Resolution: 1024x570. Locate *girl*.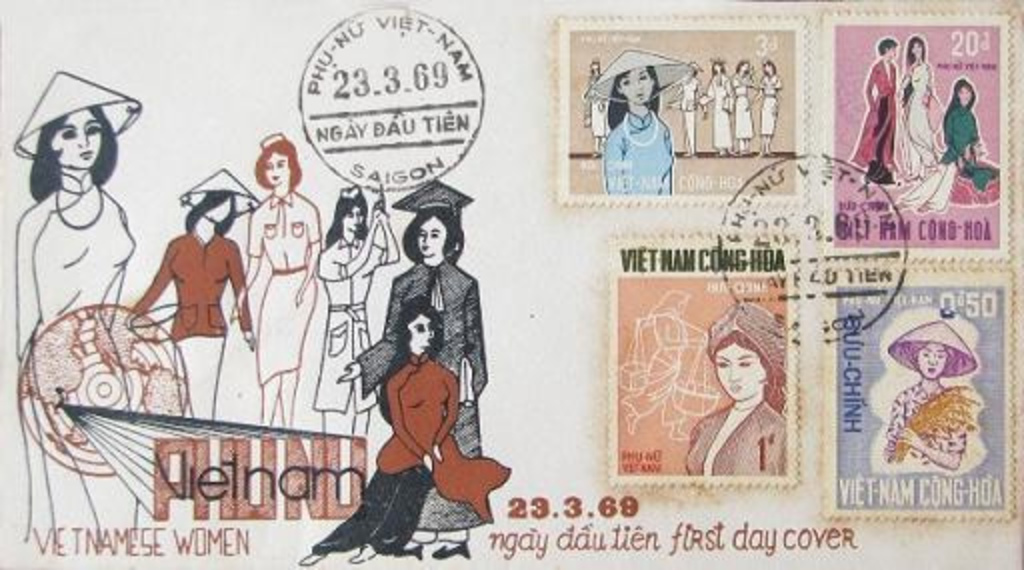
x1=598 y1=62 x2=676 y2=196.
